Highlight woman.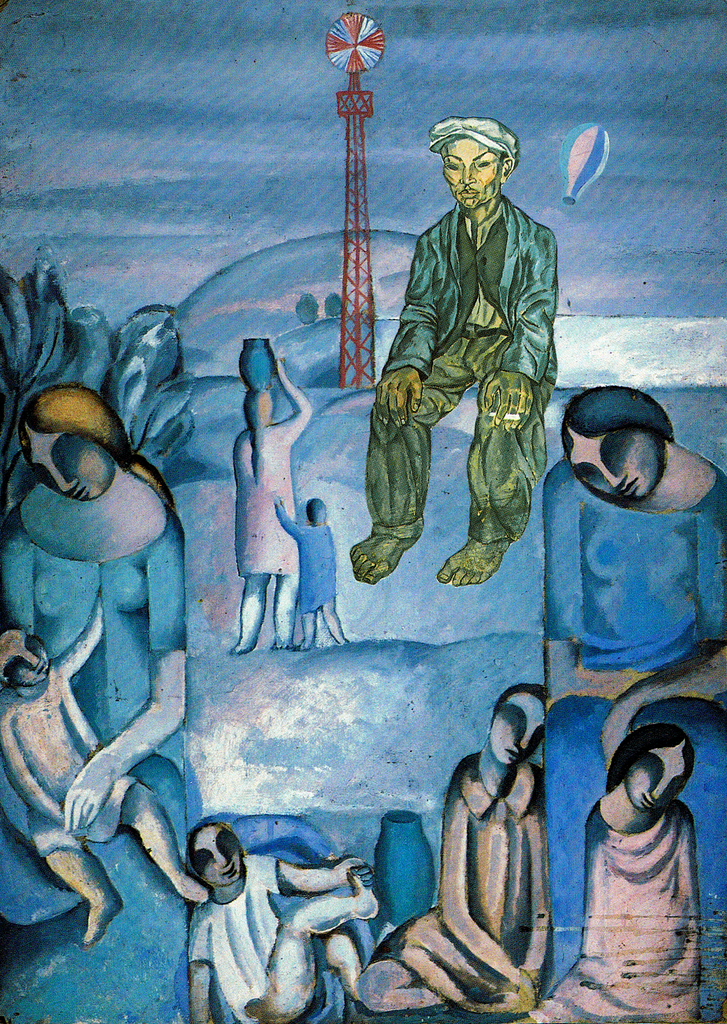
Highlighted region: 352:685:550:1009.
